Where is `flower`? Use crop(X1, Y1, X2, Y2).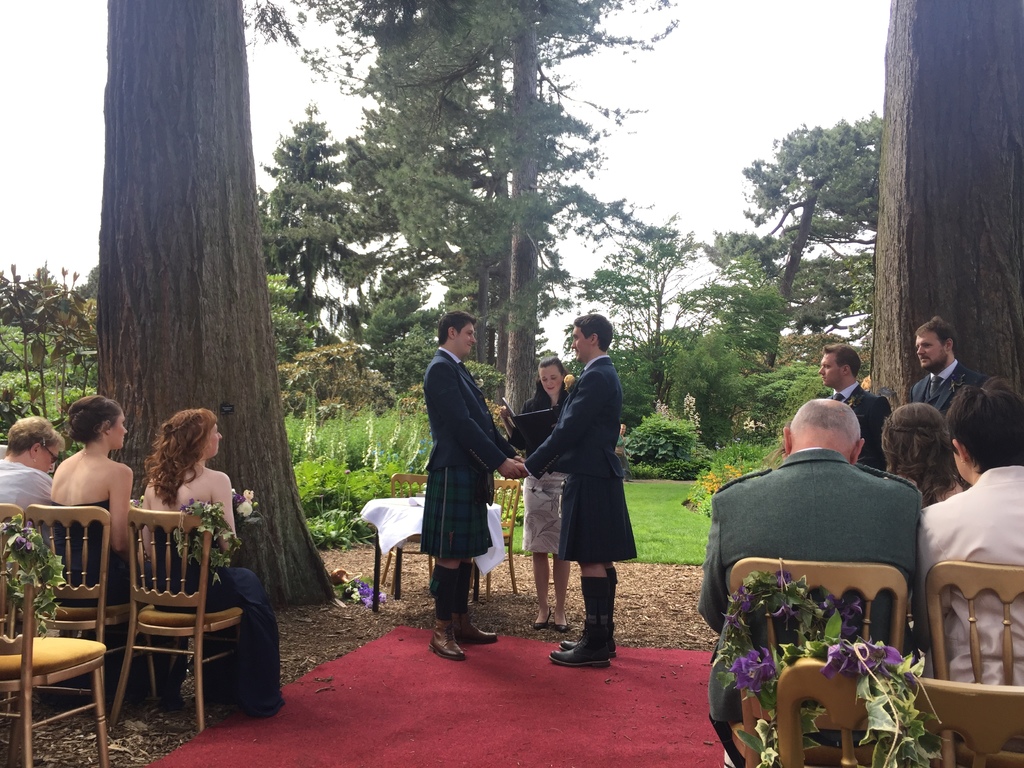
crop(0, 522, 6, 529).
